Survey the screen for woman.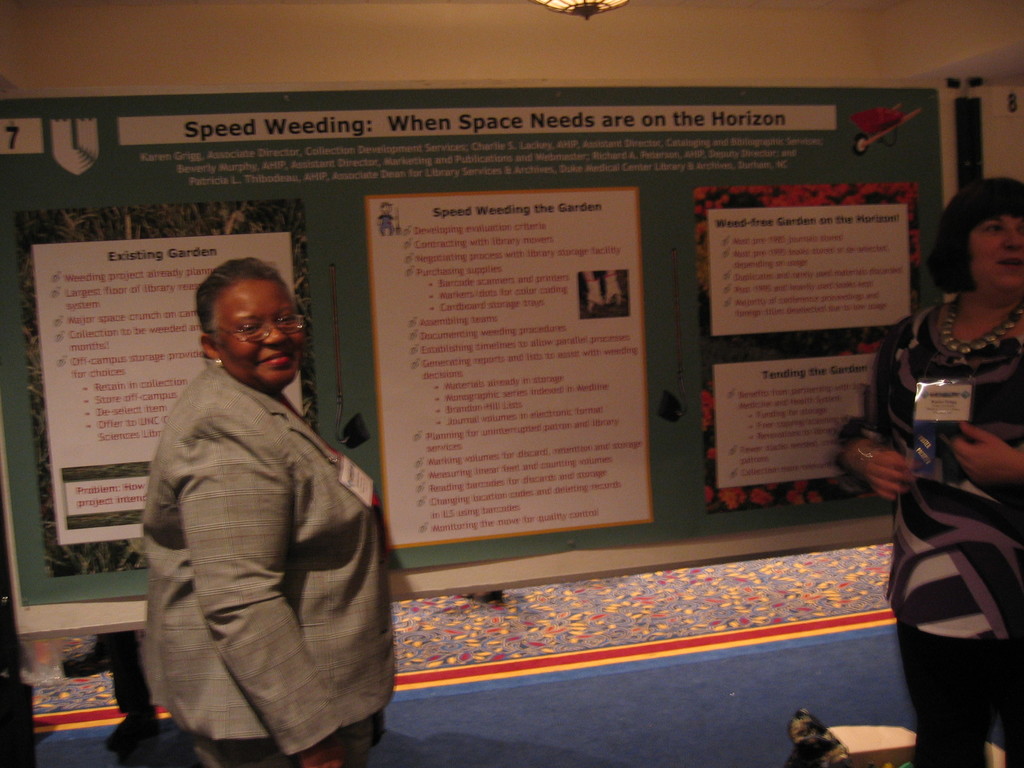
Survey found: {"x1": 128, "y1": 257, "x2": 412, "y2": 767}.
